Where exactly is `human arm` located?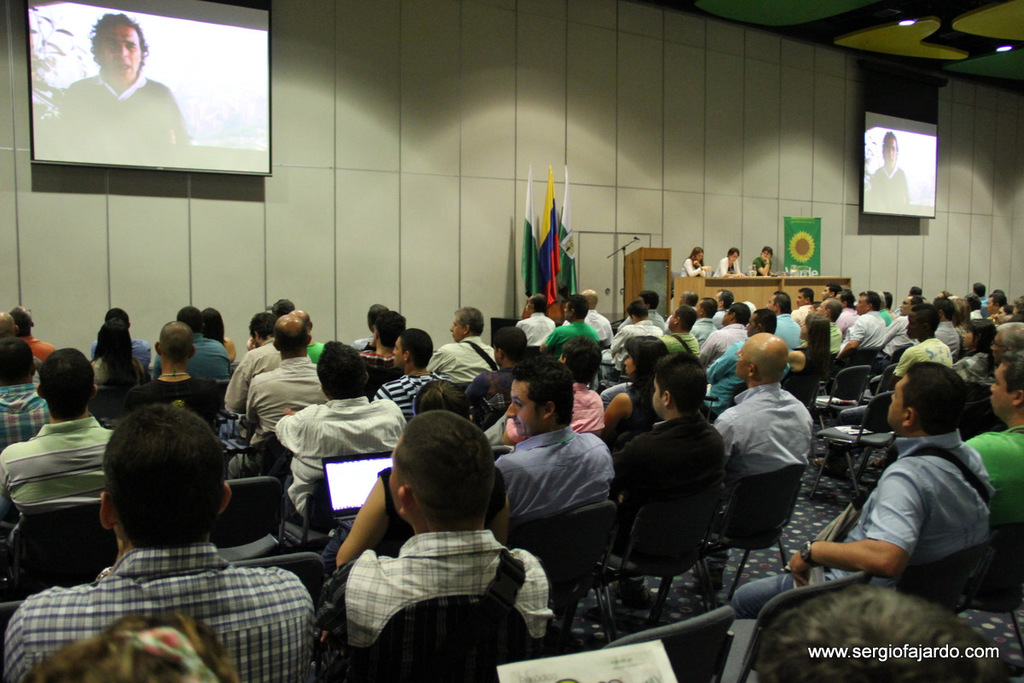
Its bounding box is select_region(602, 323, 631, 357).
